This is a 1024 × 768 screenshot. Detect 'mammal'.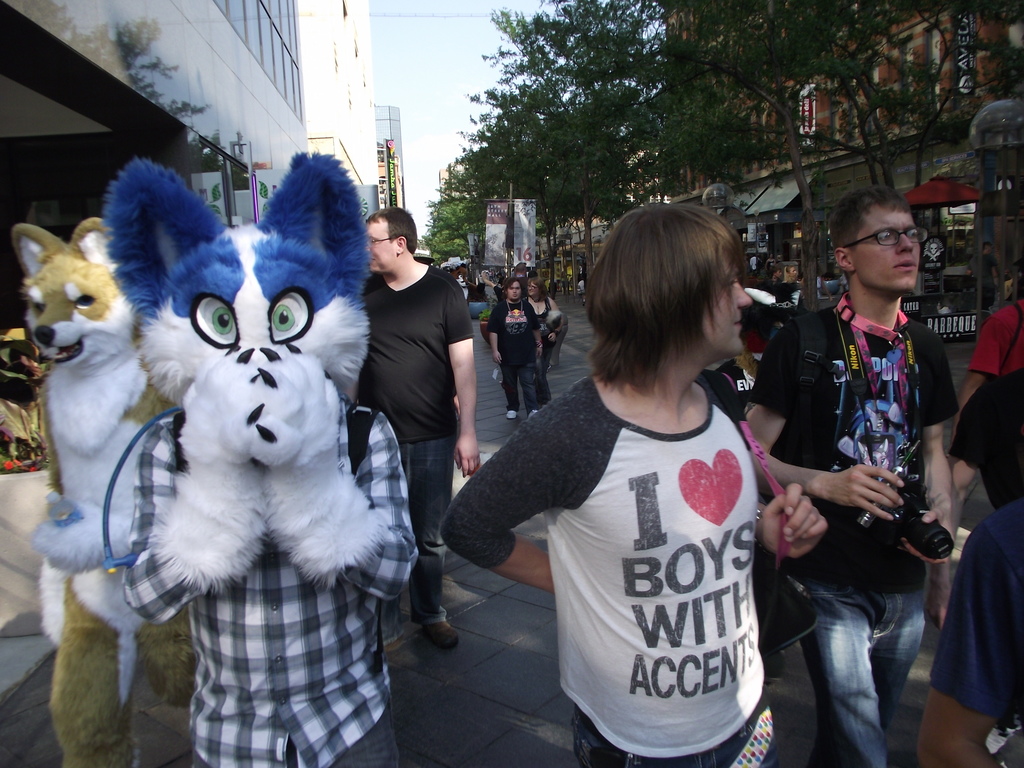
x1=924 y1=501 x2=1023 y2=767.
